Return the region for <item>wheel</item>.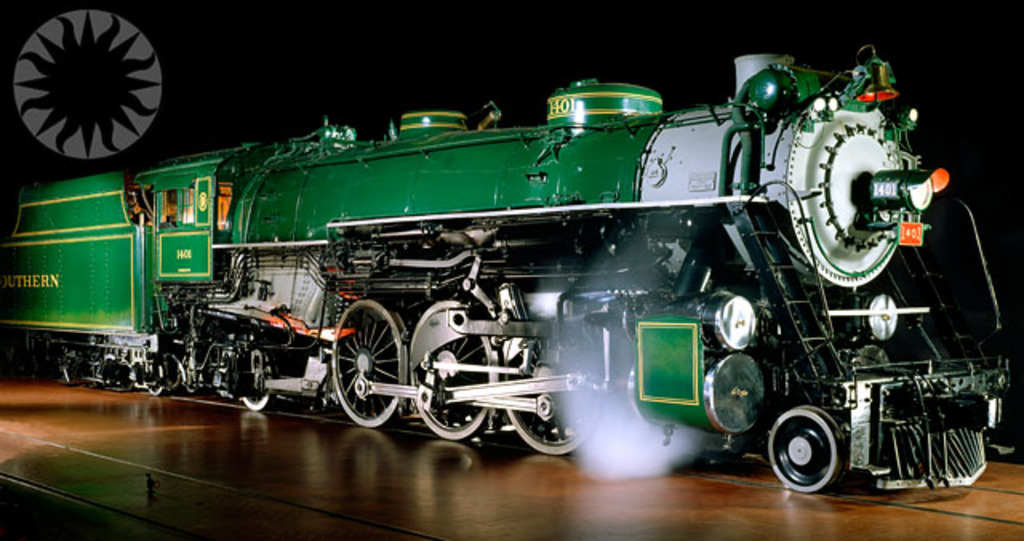
<box>142,365,165,399</box>.
